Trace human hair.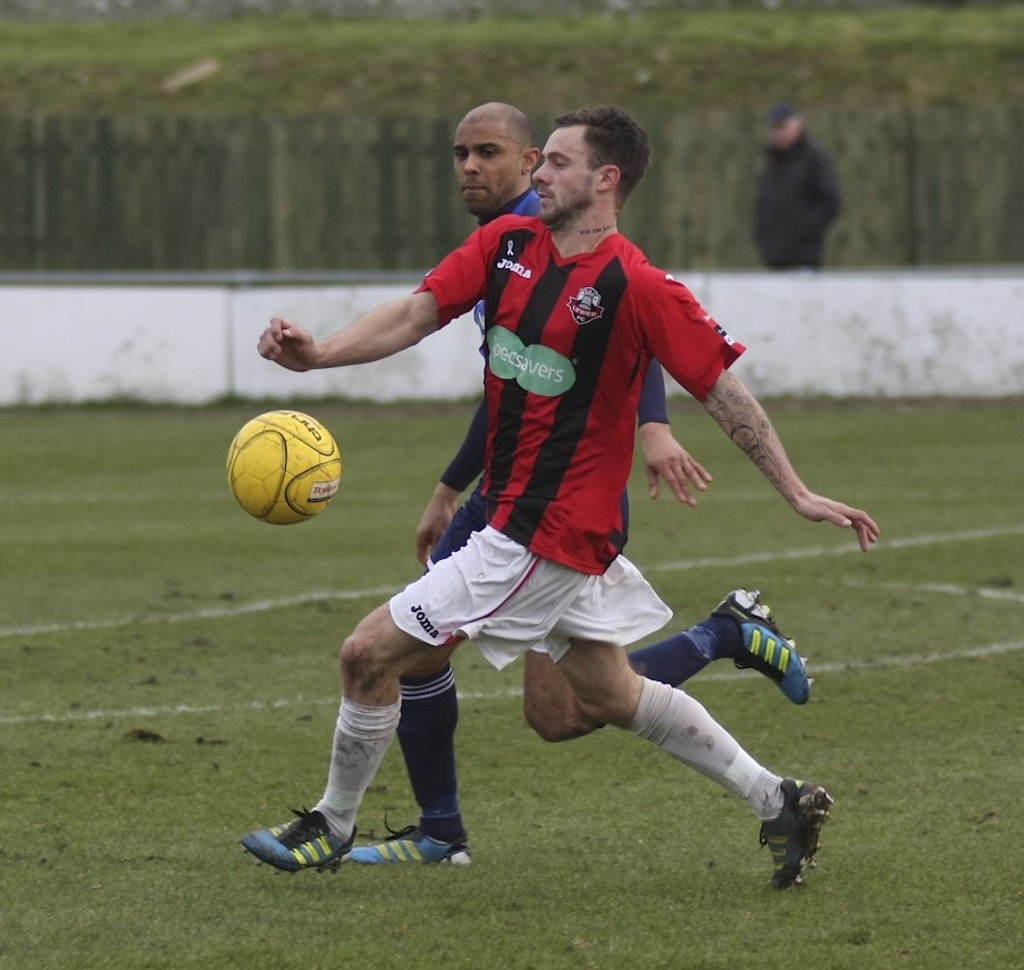
Traced to box(573, 111, 649, 204).
